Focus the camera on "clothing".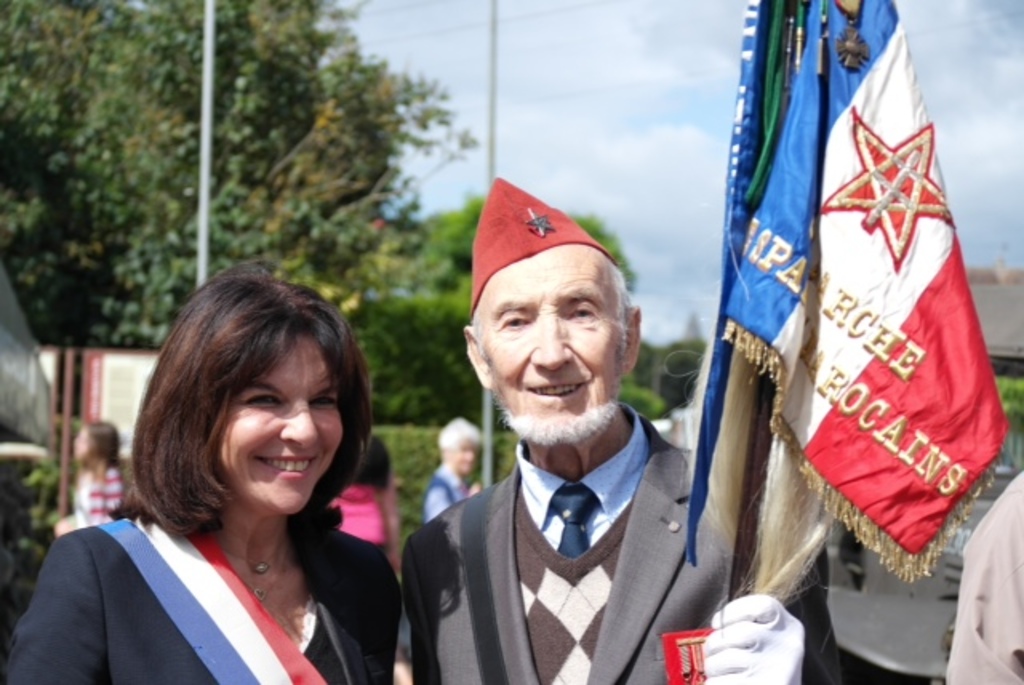
Focus region: 70/458/131/535.
